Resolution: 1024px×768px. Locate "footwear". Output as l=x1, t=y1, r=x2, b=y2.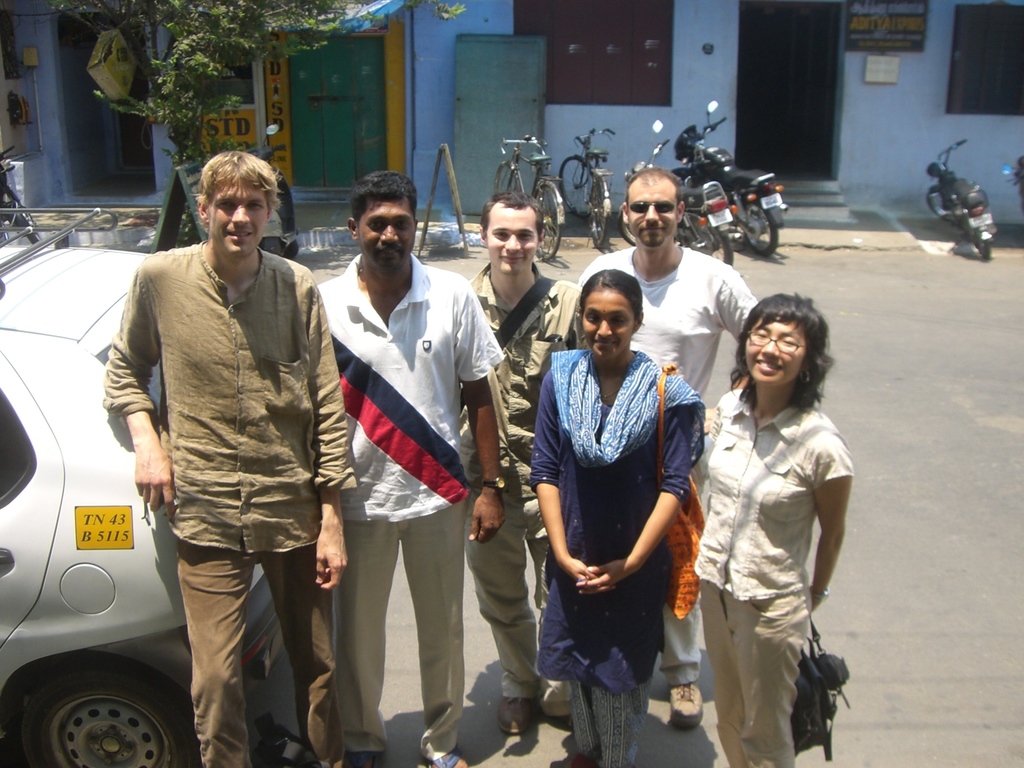
l=499, t=672, r=536, b=741.
